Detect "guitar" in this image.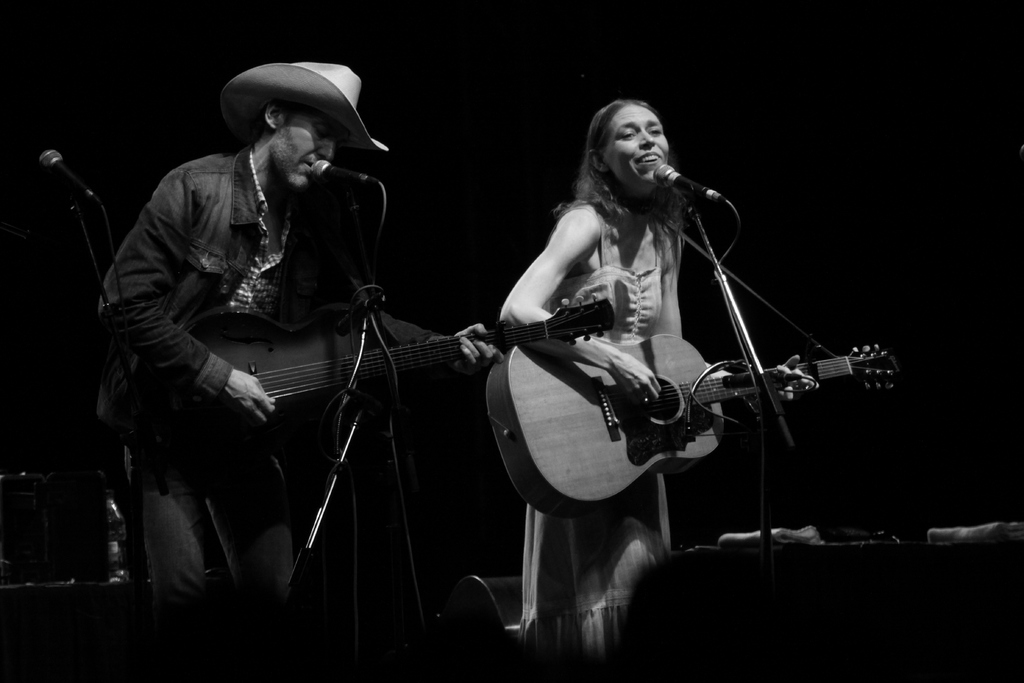
Detection: [492, 323, 909, 531].
